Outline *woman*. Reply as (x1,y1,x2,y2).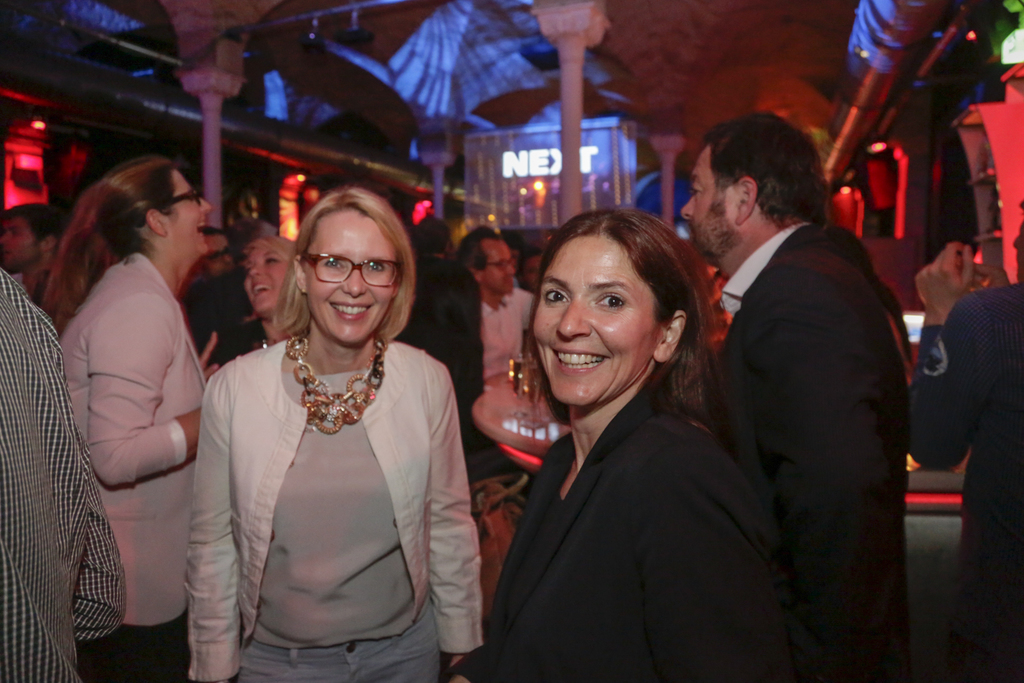
(45,155,215,682).
